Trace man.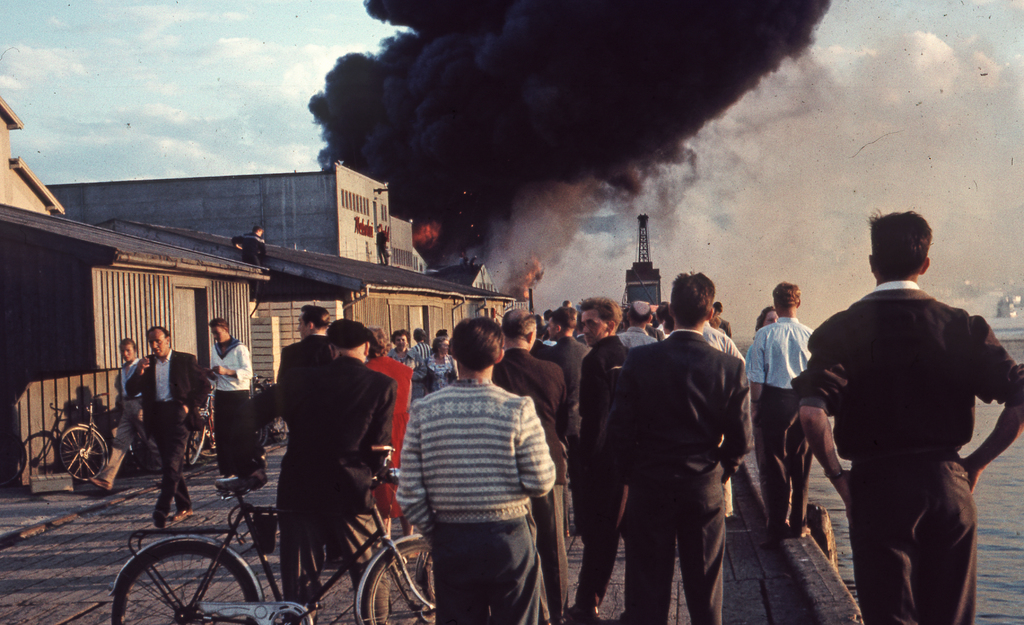
Traced to 798 212 1012 621.
